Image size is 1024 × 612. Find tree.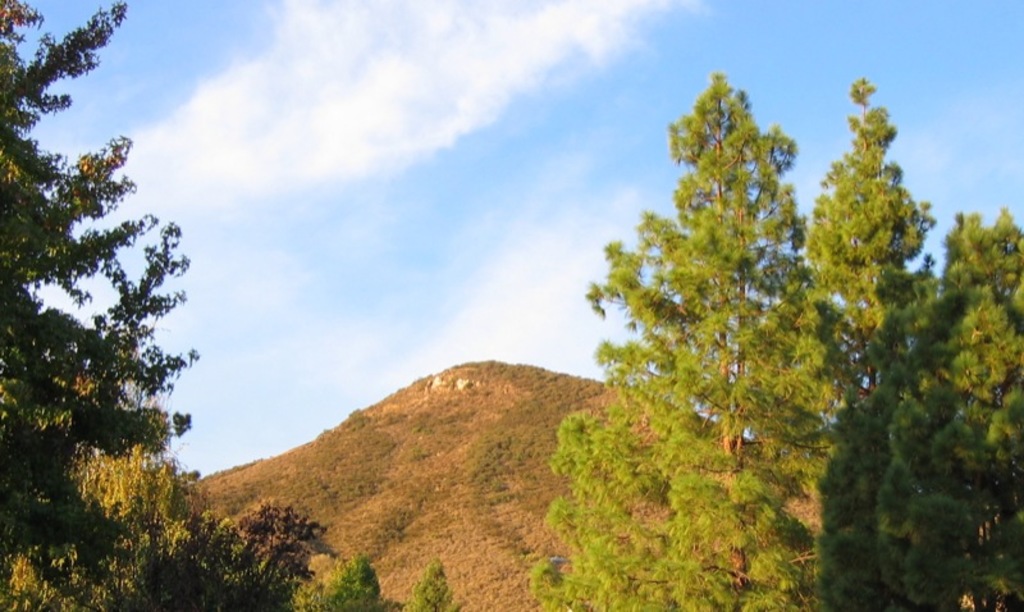
bbox=(0, 1, 324, 602).
